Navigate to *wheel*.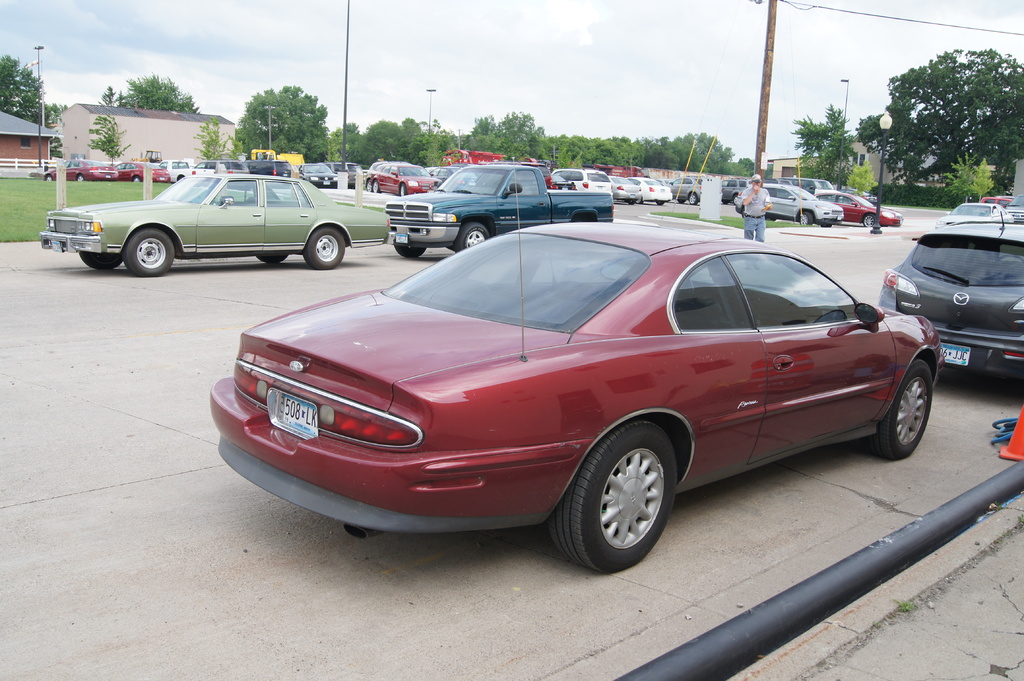
Navigation target: (456, 223, 491, 252).
